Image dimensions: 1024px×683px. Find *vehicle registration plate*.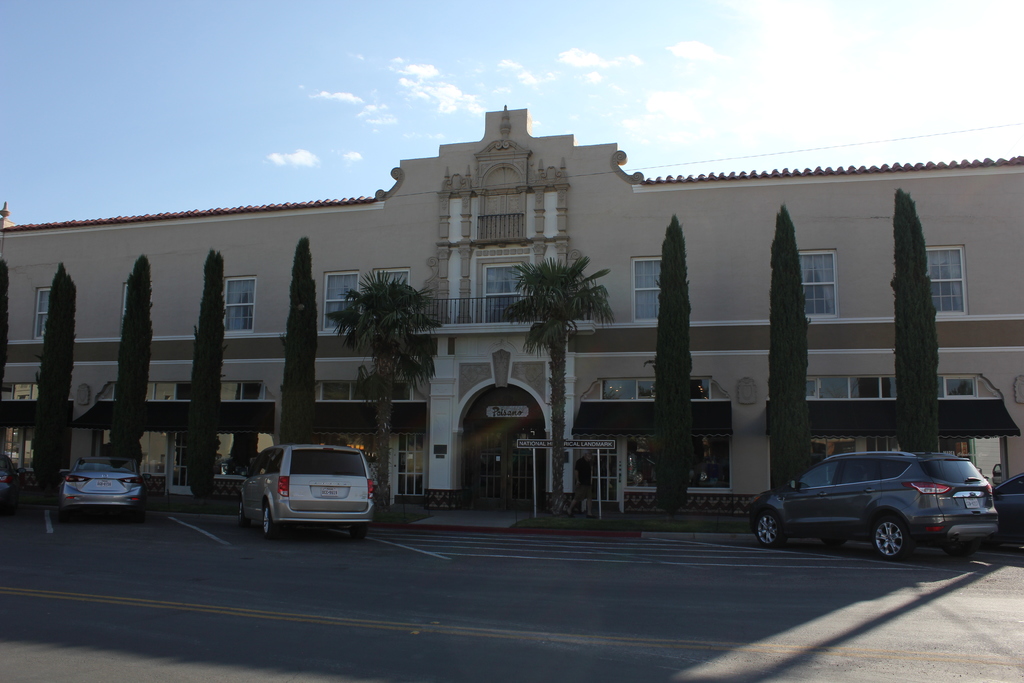
BBox(95, 480, 108, 484).
